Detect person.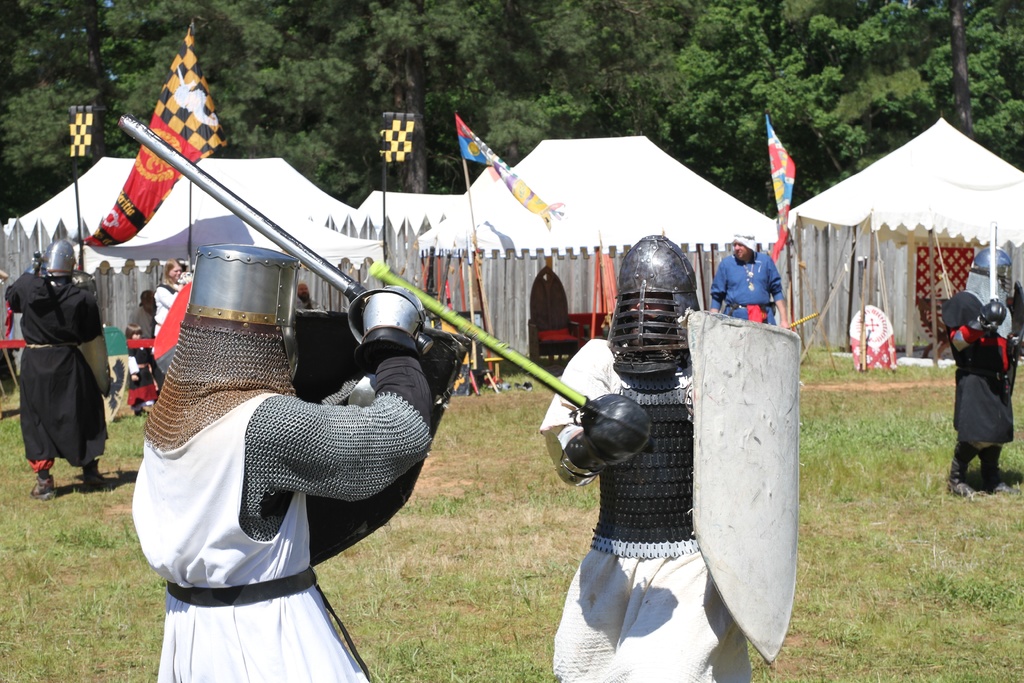
Detected at pyautogui.locateOnScreen(148, 264, 180, 343).
